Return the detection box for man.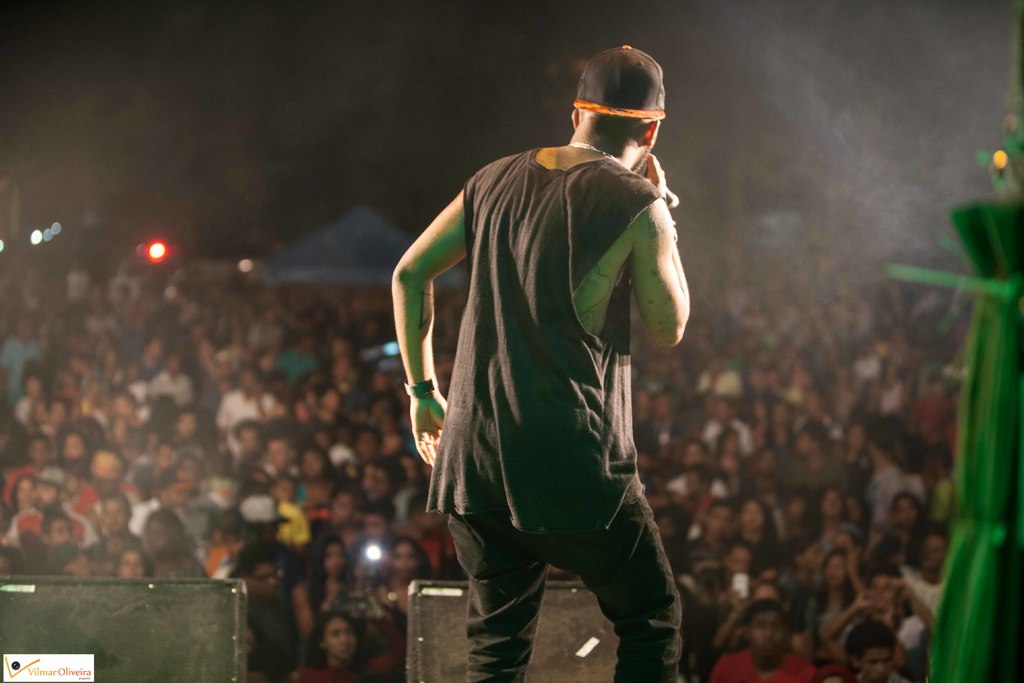
[left=386, top=36, right=693, bottom=682].
